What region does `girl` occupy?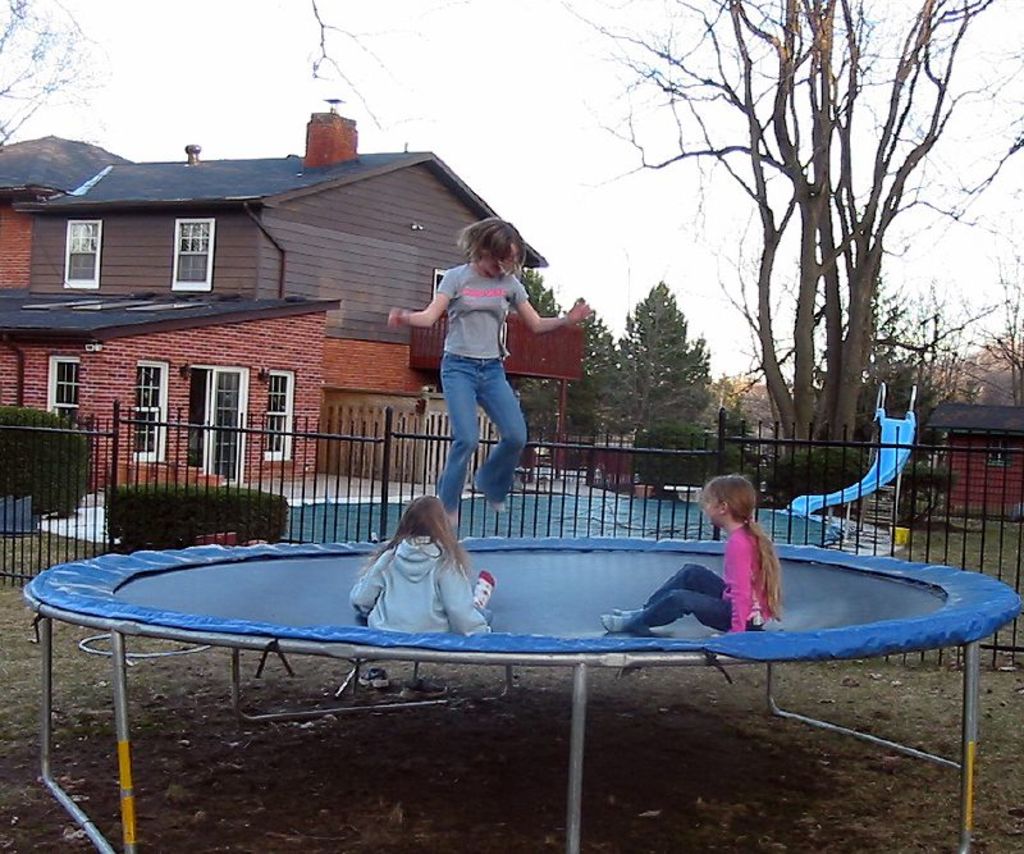
(x1=348, y1=495, x2=494, y2=635).
